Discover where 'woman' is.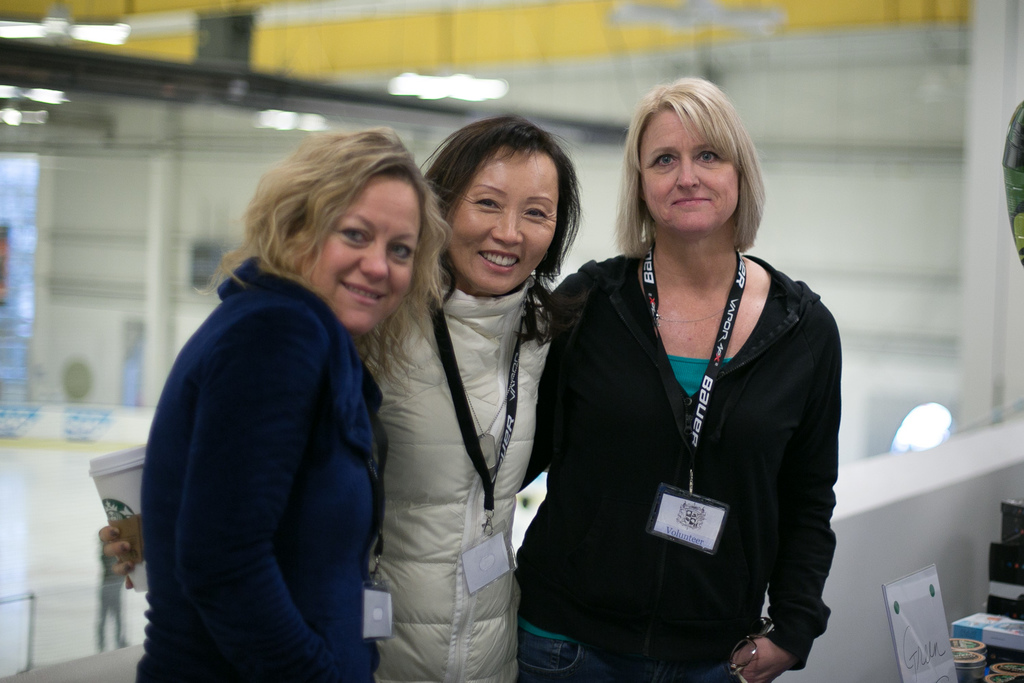
Discovered at <box>136,122,454,682</box>.
